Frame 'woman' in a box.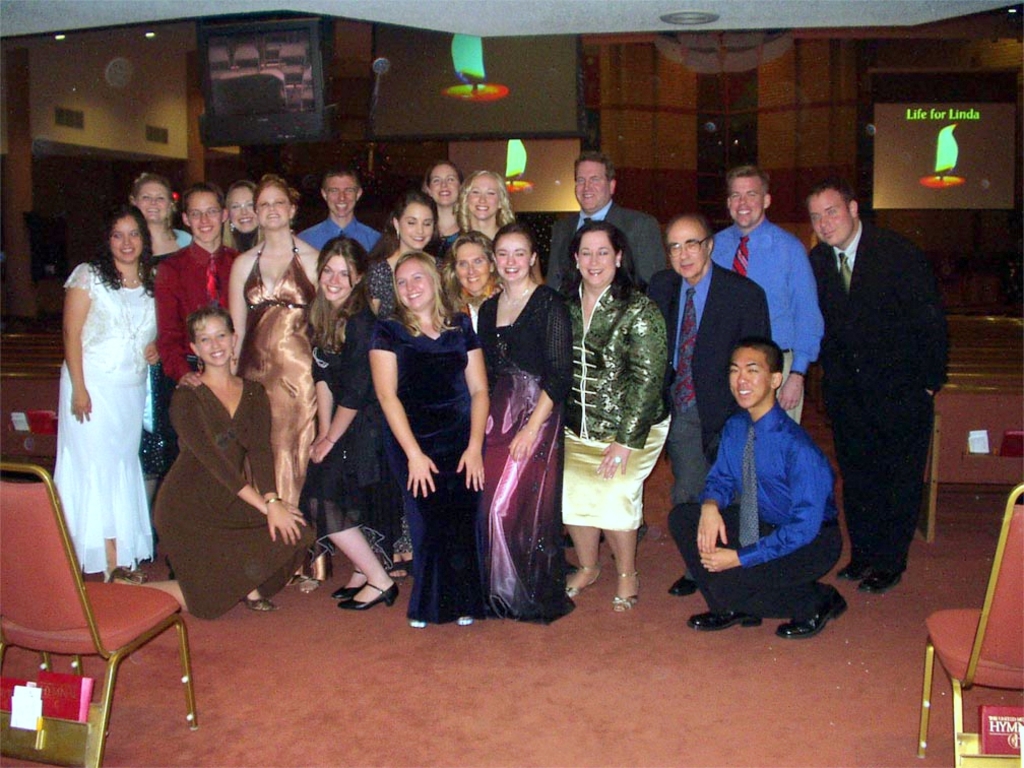
(302,234,406,612).
